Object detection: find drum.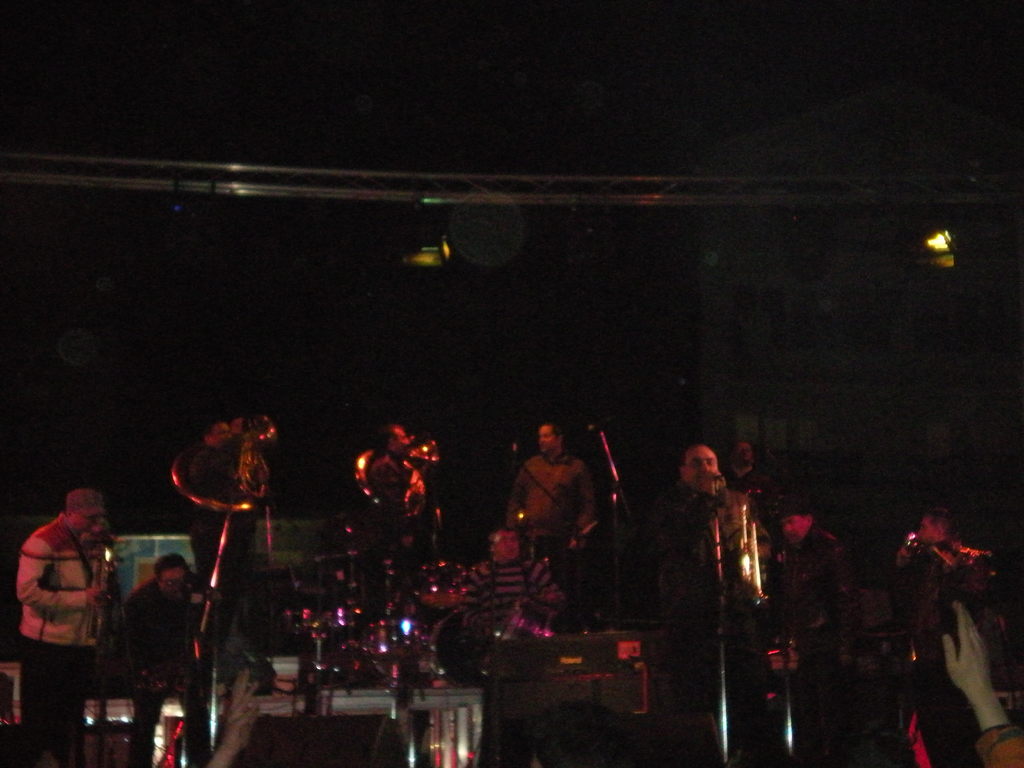
detection(415, 560, 477, 614).
